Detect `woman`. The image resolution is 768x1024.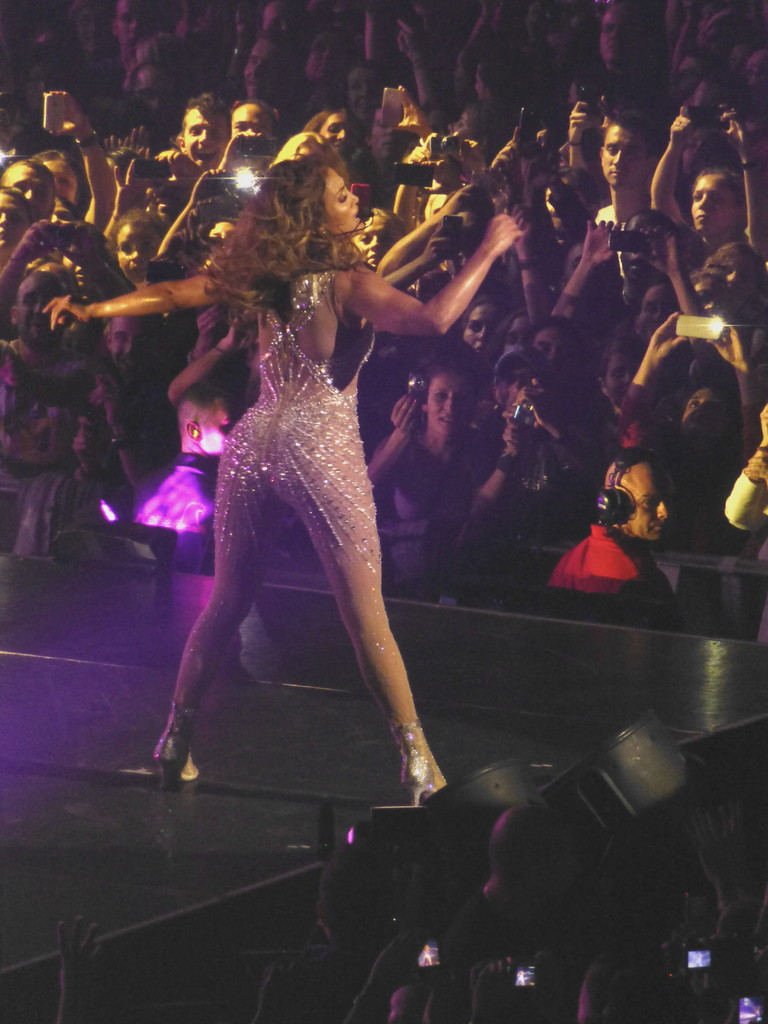
Rect(45, 154, 513, 802).
